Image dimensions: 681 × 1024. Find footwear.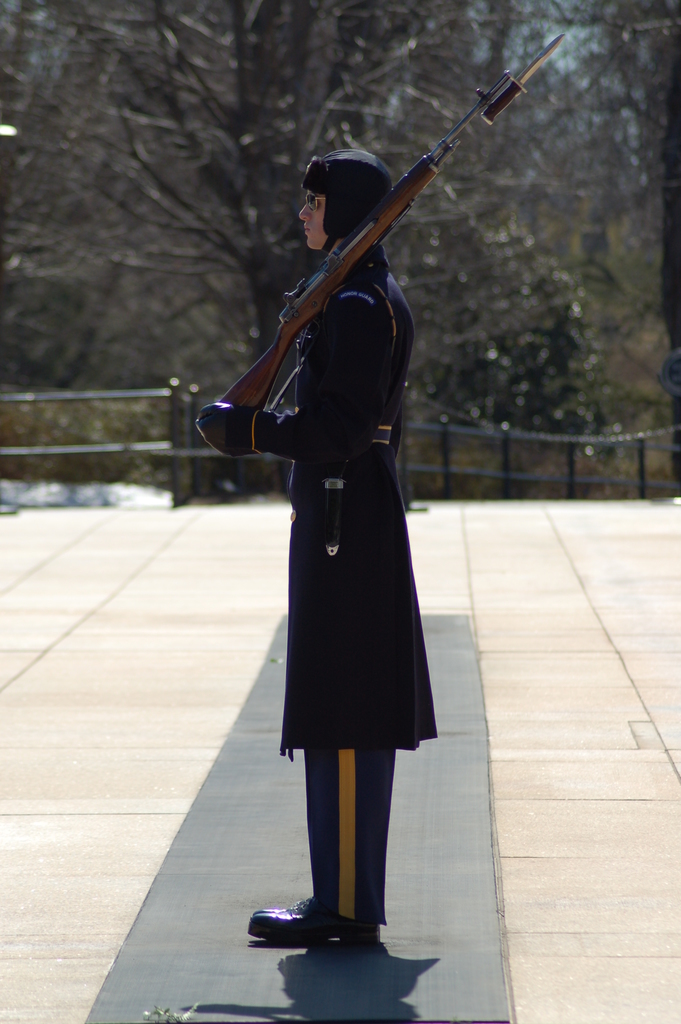
detection(253, 892, 372, 948).
